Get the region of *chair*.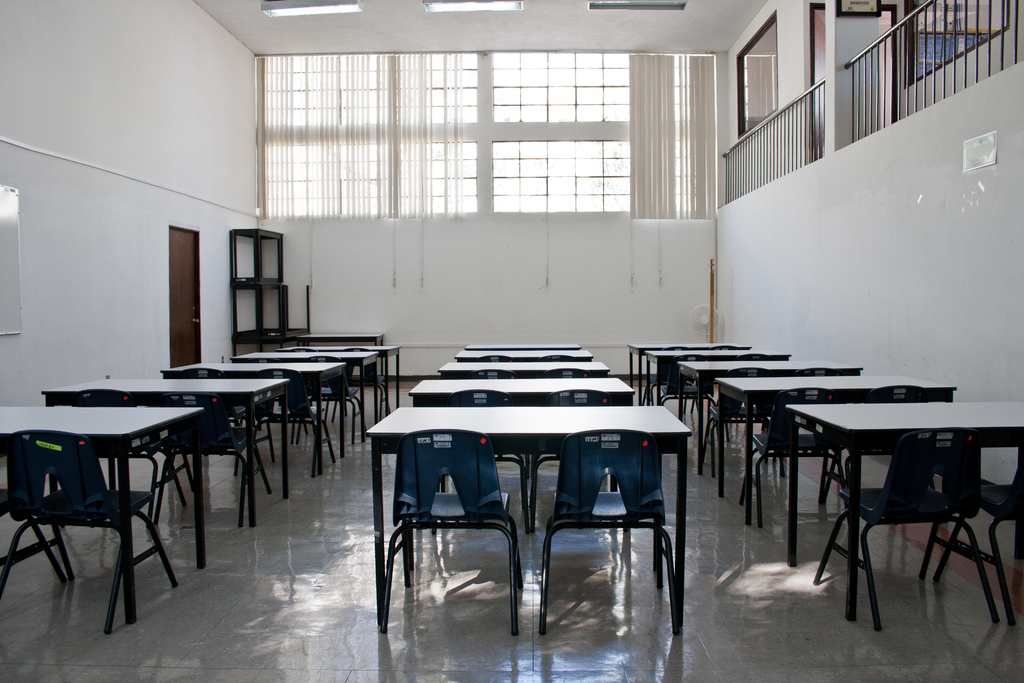
rect(525, 389, 618, 528).
